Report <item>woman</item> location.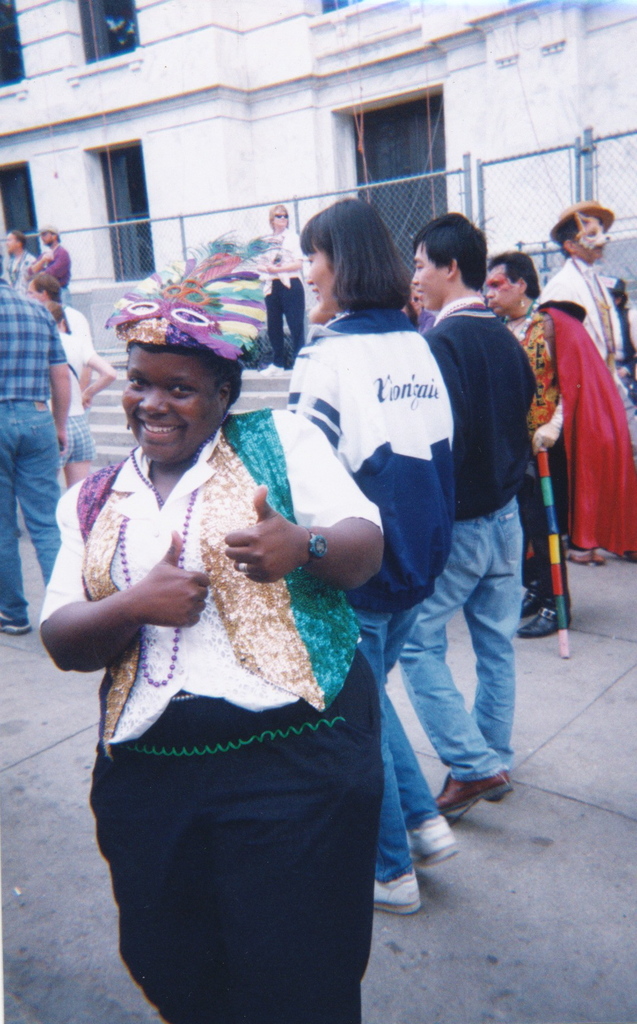
Report: bbox(56, 291, 407, 982).
